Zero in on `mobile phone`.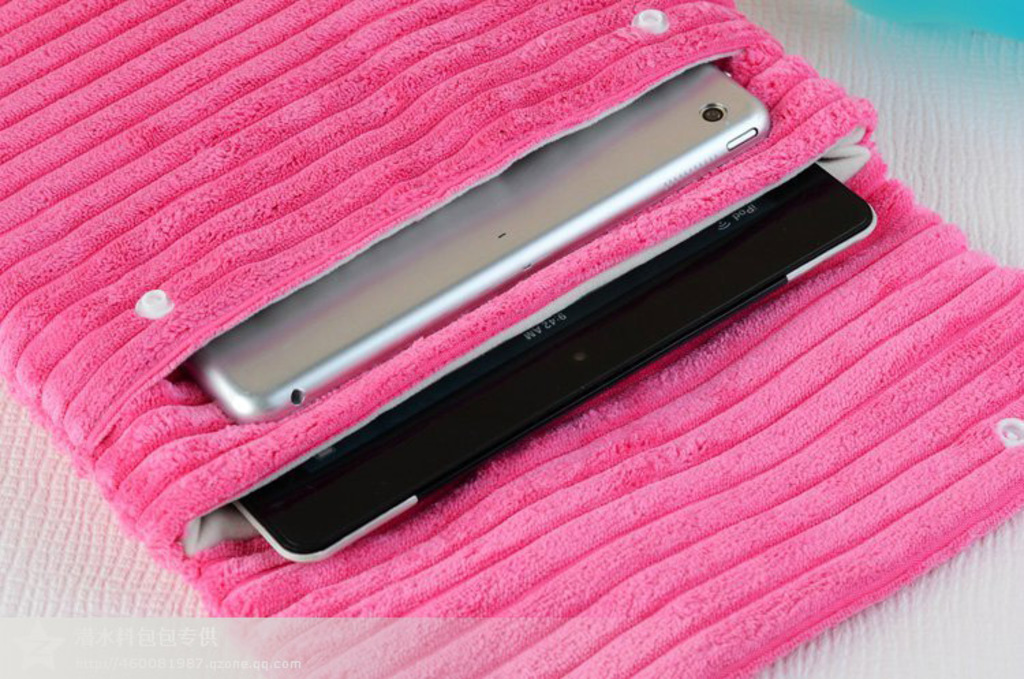
Zeroed in: BBox(188, 59, 777, 436).
